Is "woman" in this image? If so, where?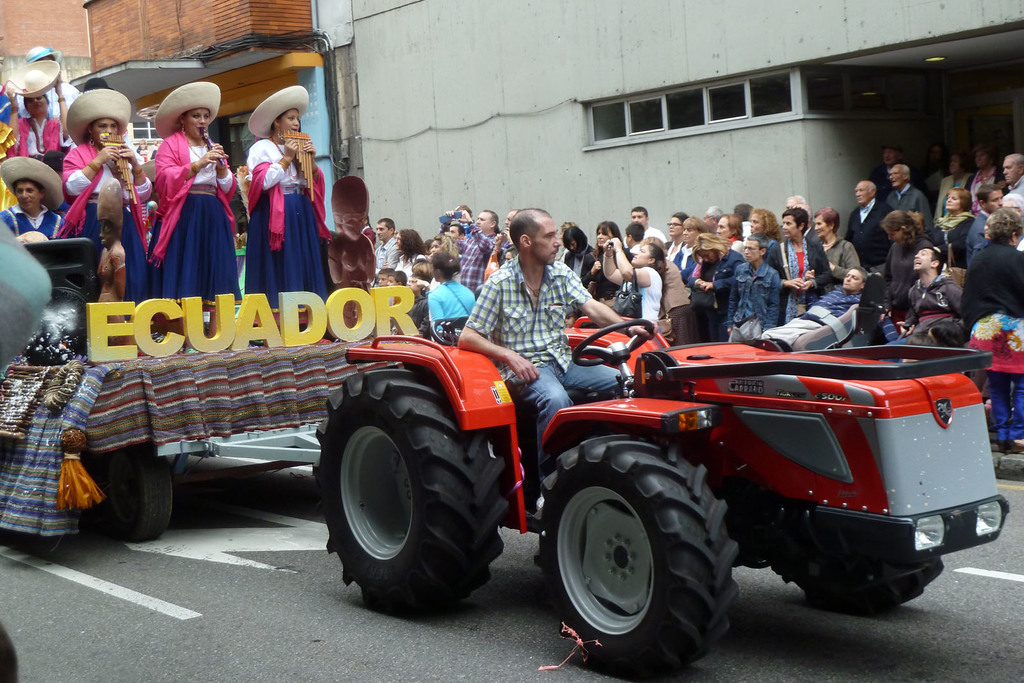
Yes, at <region>428, 250, 477, 339</region>.
